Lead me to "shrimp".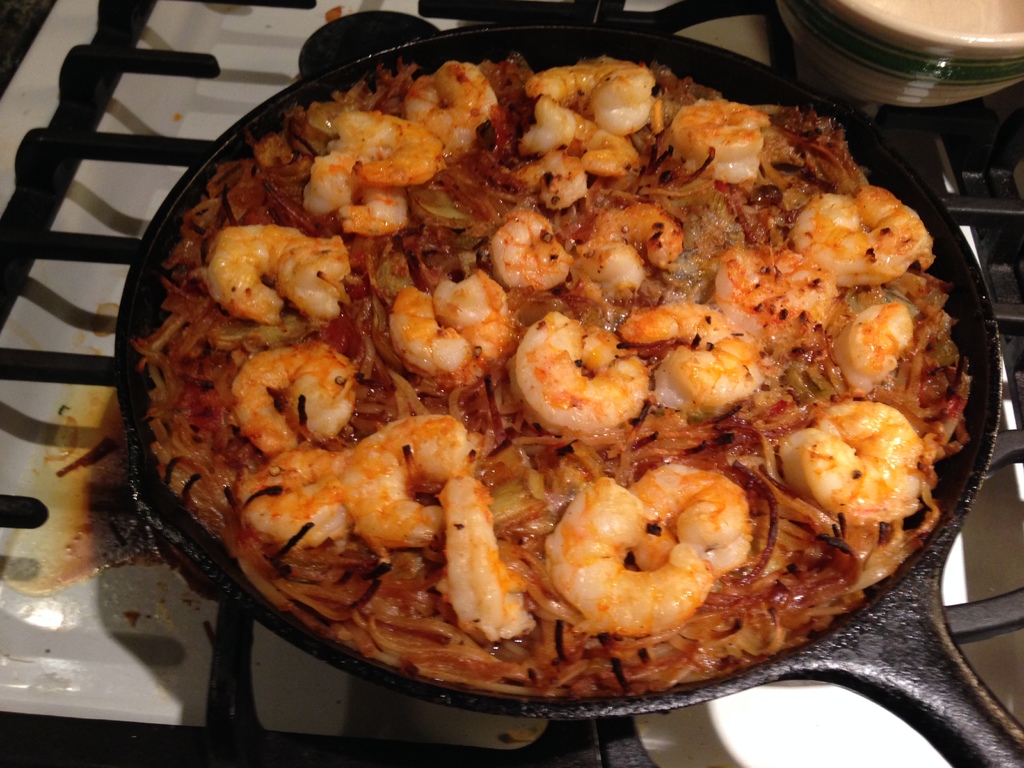
Lead to [left=779, top=399, right=922, bottom=520].
